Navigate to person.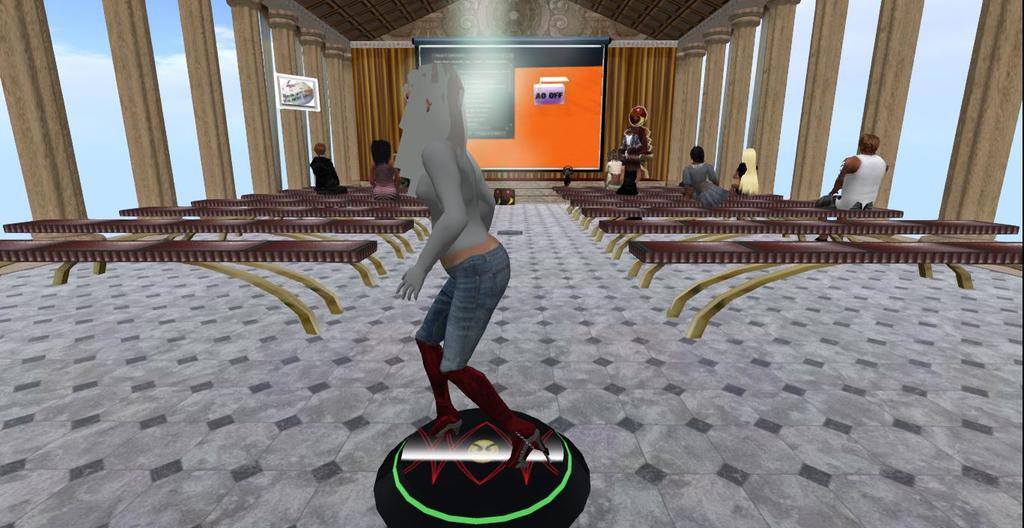
Navigation target: region(364, 139, 409, 204).
